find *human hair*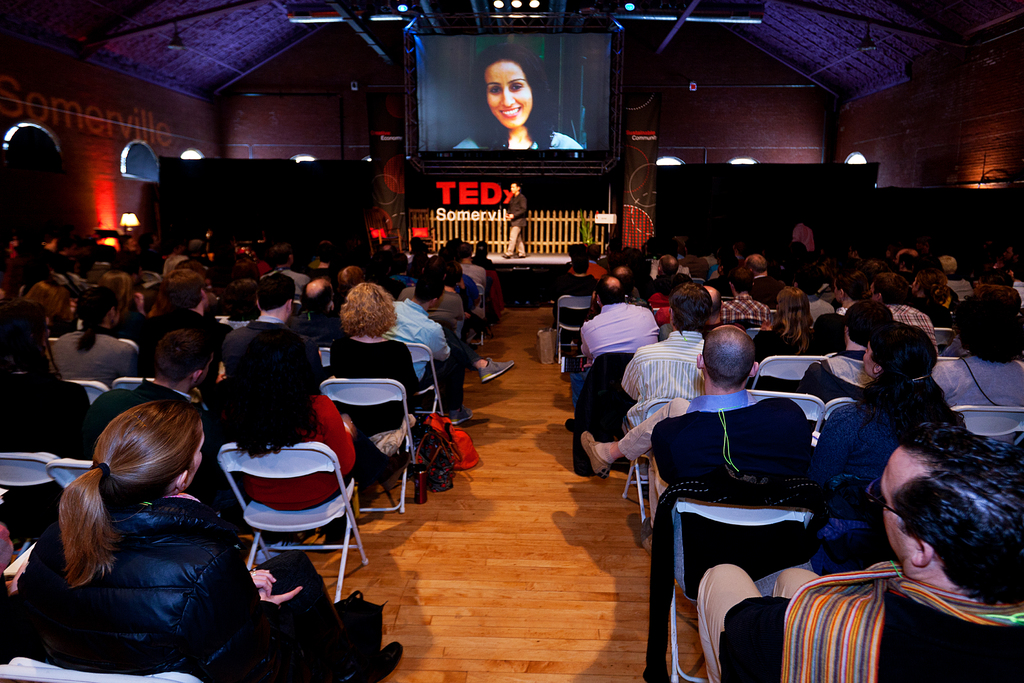
Rect(20, 281, 69, 324)
